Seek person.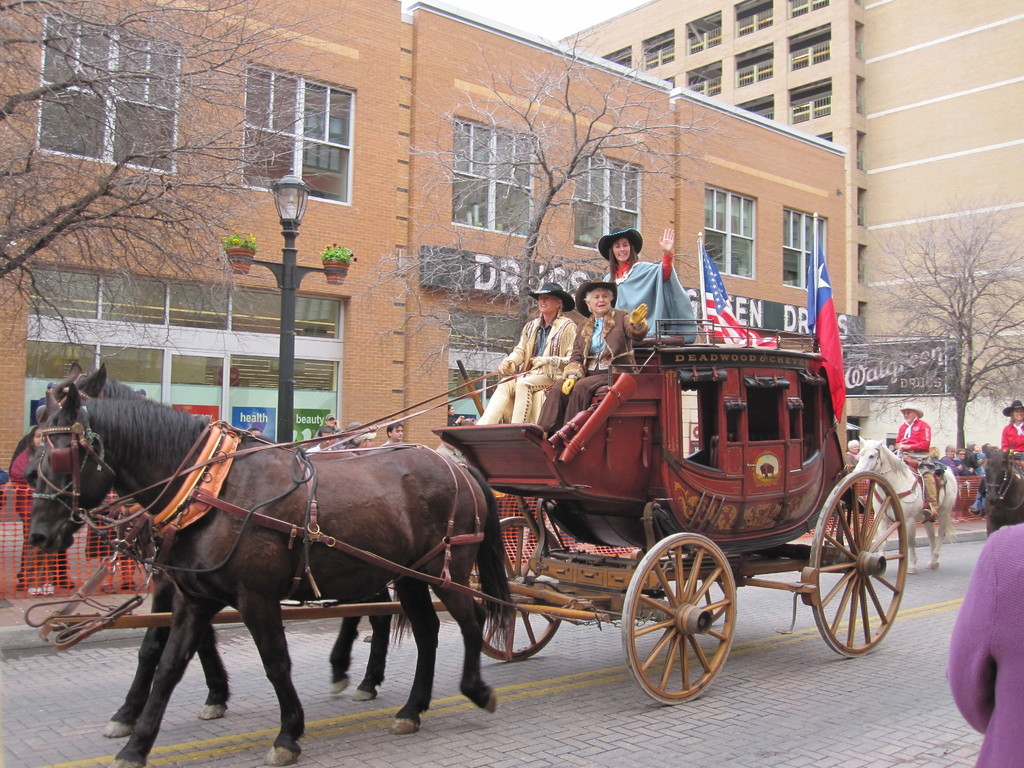
detection(445, 402, 464, 427).
